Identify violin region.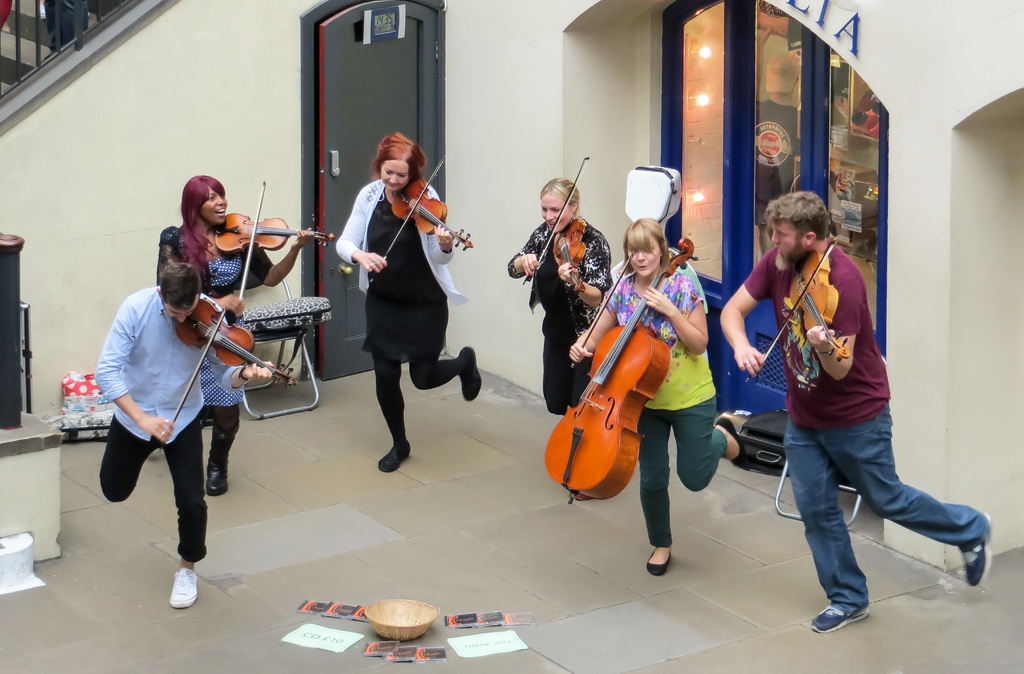
Region: left=542, top=238, right=694, bottom=502.
